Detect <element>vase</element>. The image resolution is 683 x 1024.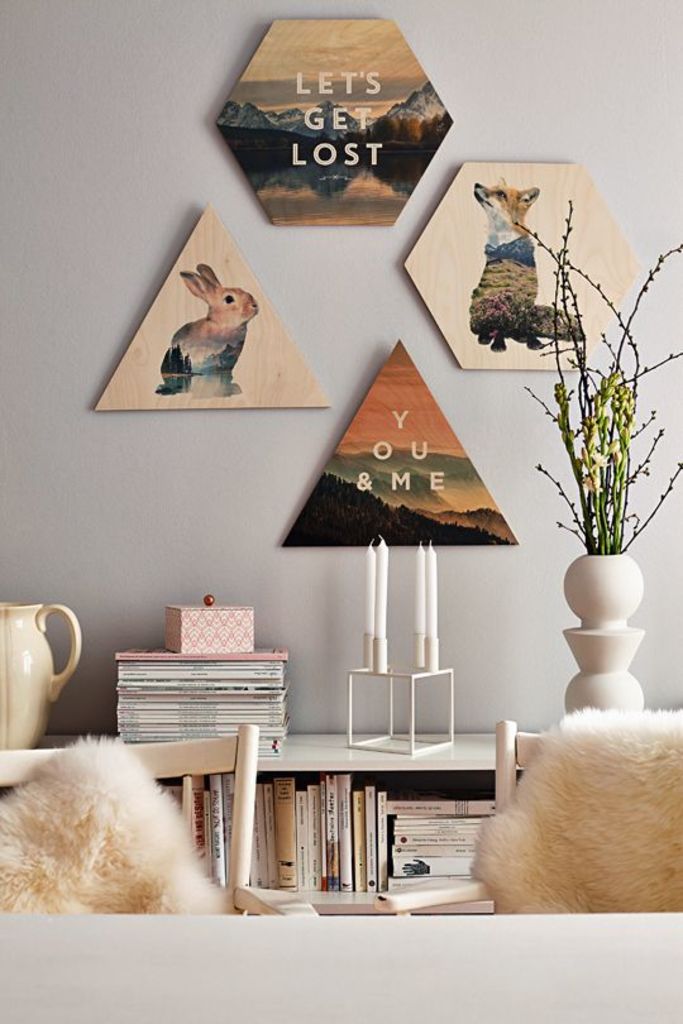
[left=562, top=547, right=643, bottom=714].
